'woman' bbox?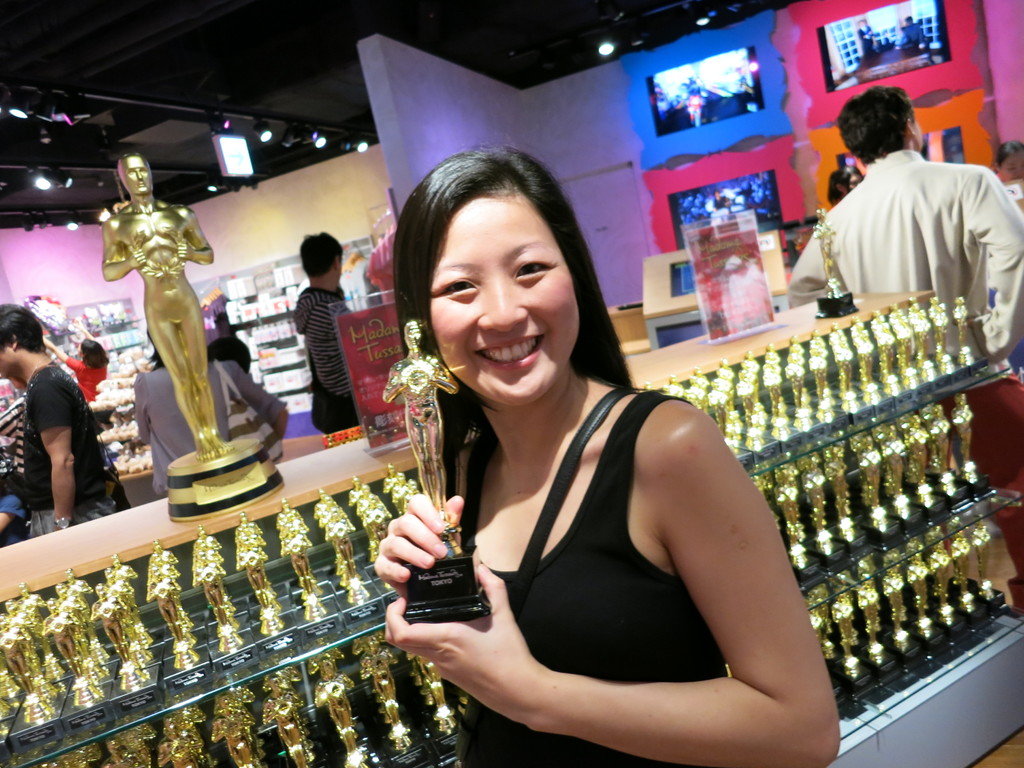
<bbox>136, 324, 292, 498</bbox>
